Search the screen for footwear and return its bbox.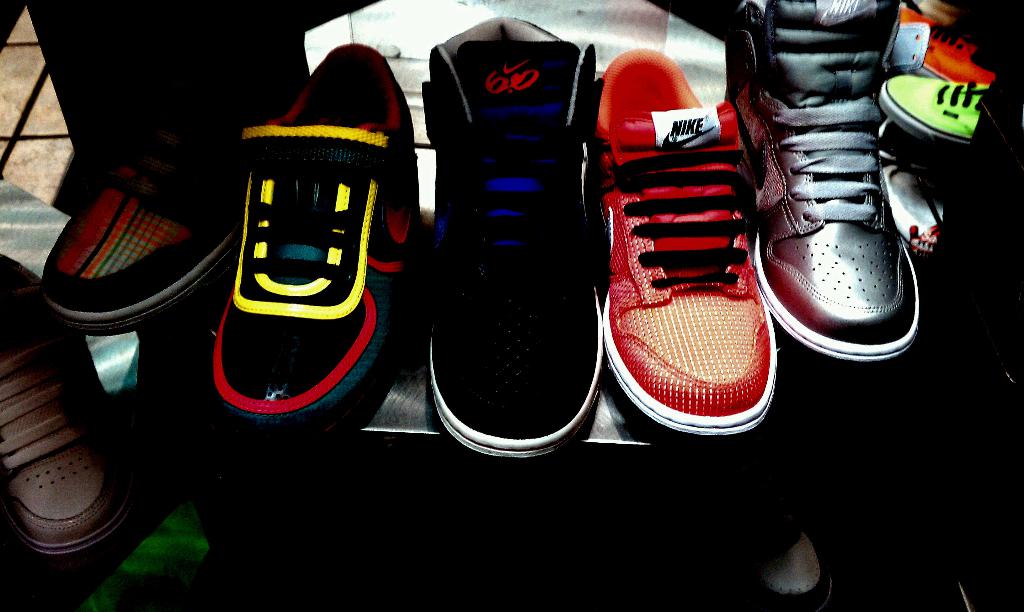
Found: 207/26/425/465.
